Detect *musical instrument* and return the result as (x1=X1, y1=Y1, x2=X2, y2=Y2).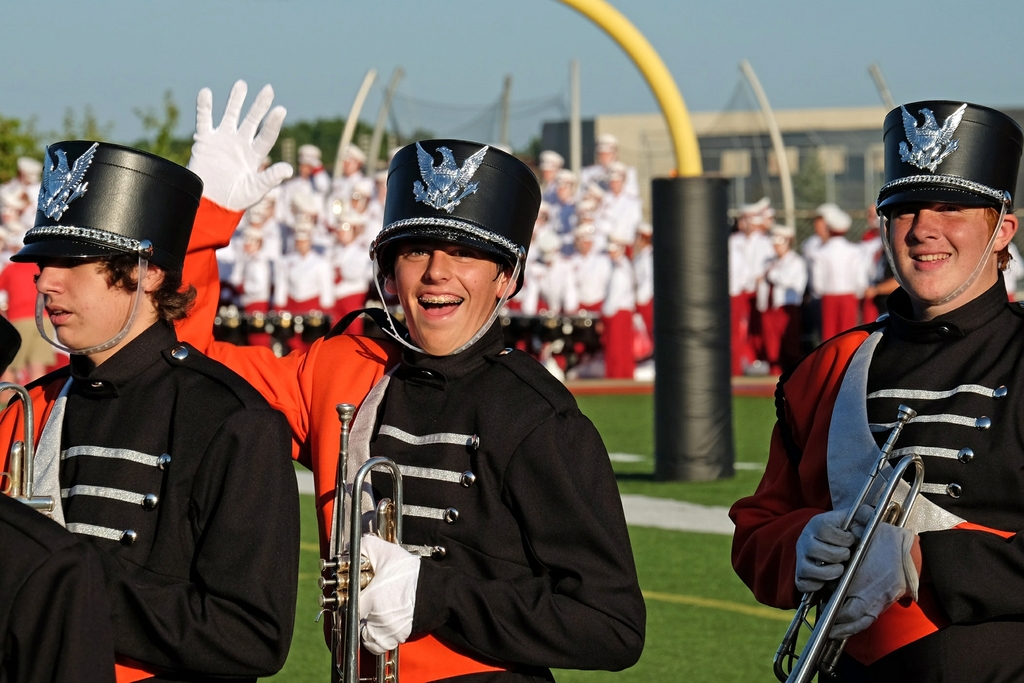
(x1=310, y1=399, x2=445, y2=682).
